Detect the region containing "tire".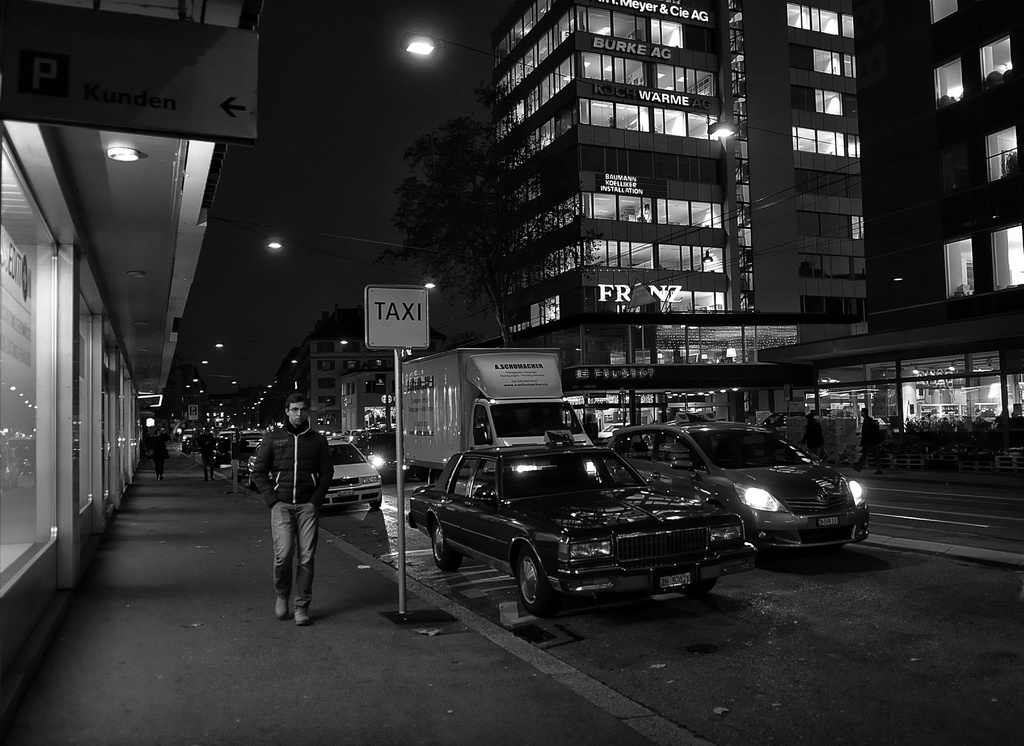
bbox=(184, 447, 192, 456).
